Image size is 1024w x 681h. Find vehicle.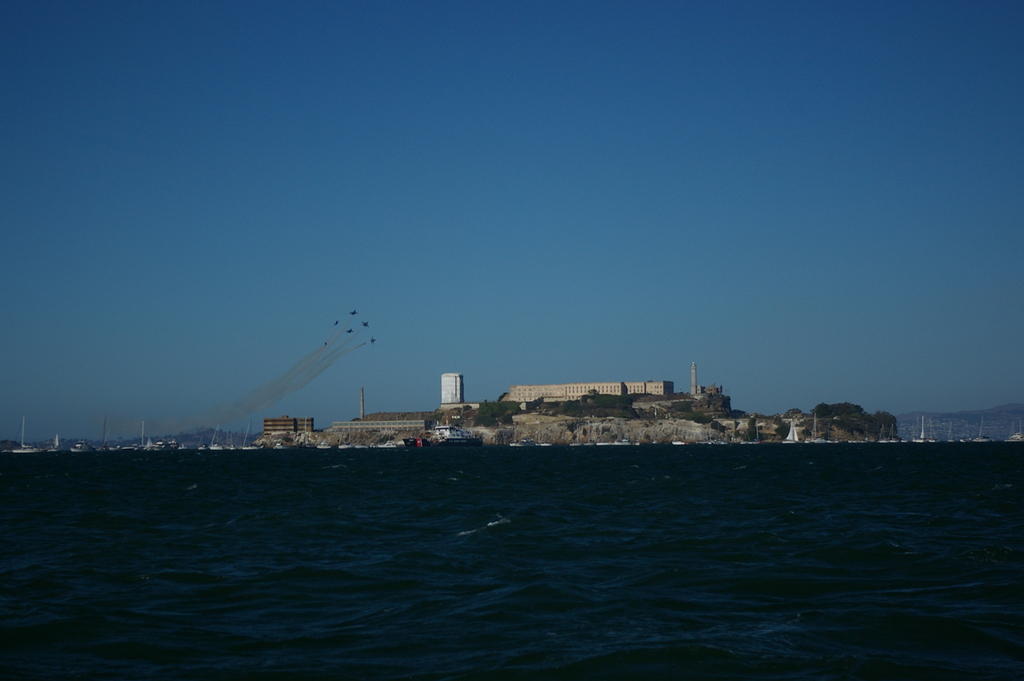
l=372, t=336, r=376, b=343.
